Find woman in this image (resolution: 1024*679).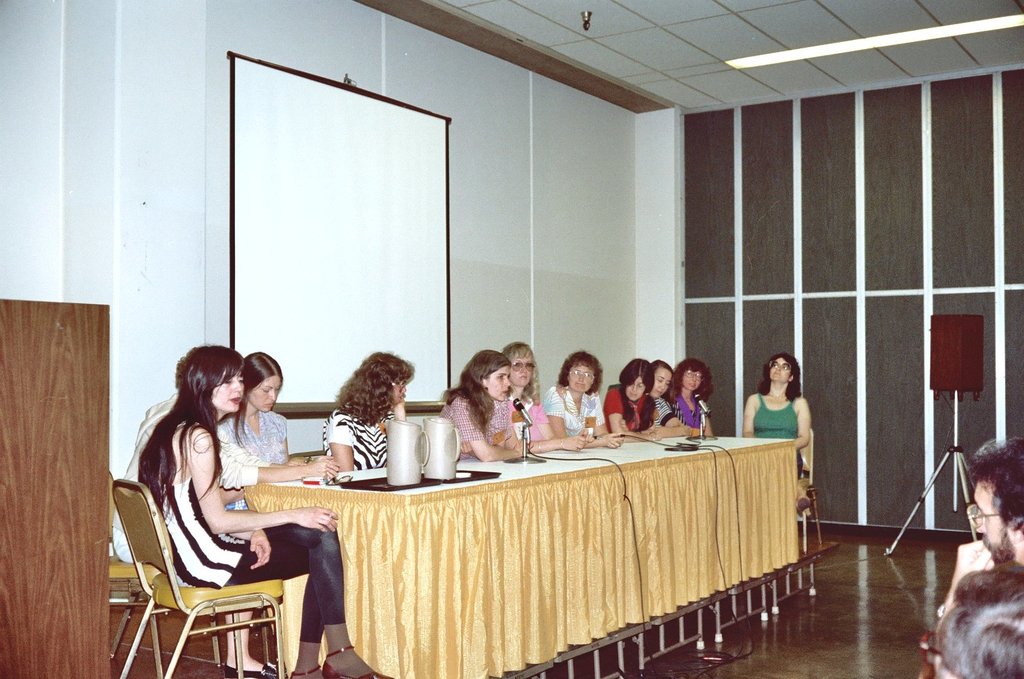
x1=670 y1=356 x2=715 y2=438.
